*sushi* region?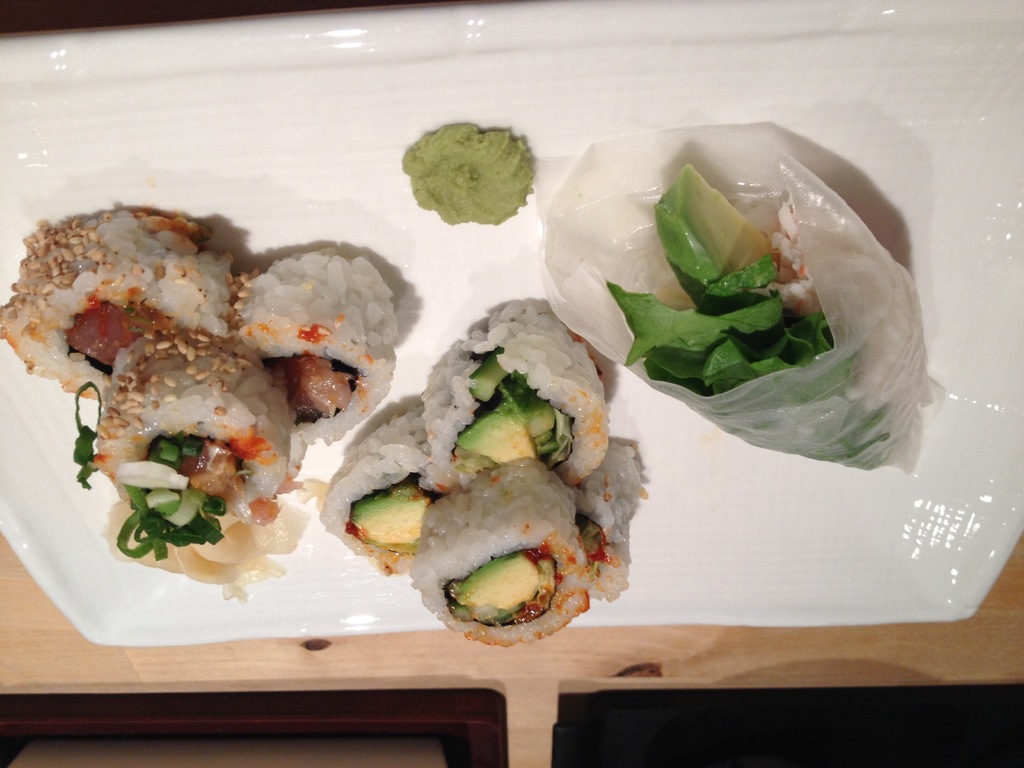
bbox=(225, 252, 394, 445)
